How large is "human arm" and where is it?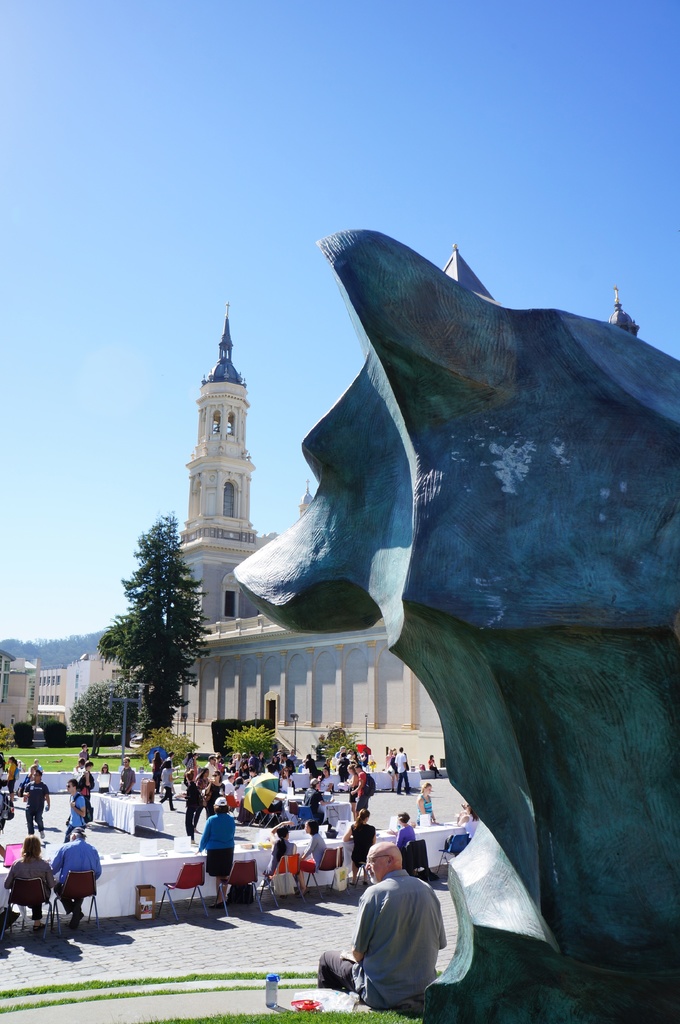
Bounding box: 198:813:215:855.
